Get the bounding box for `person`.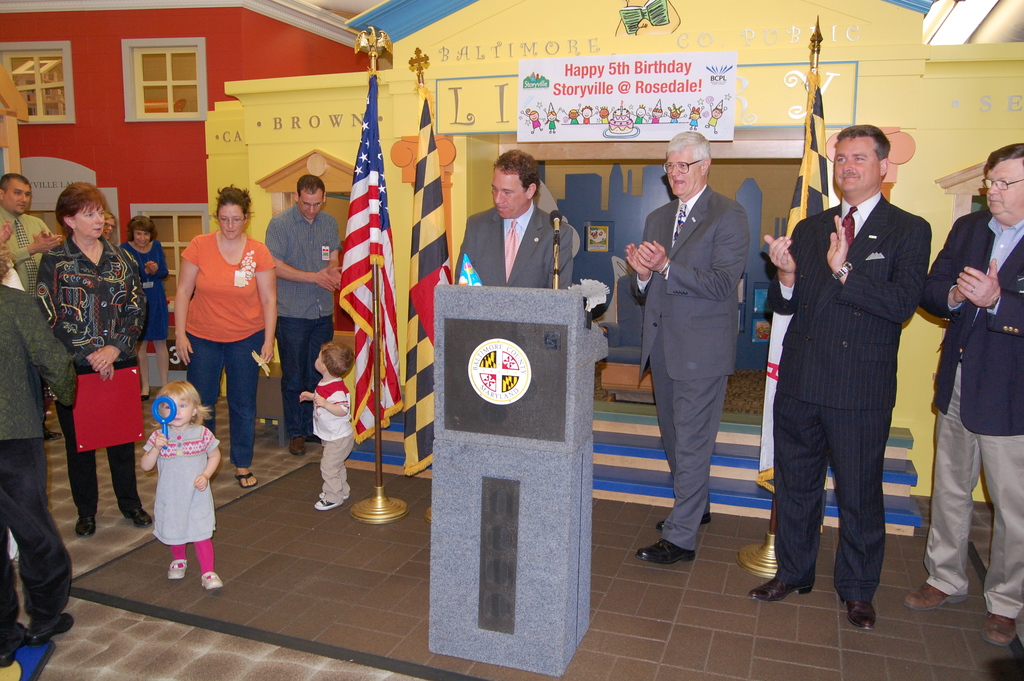
box=[899, 141, 1021, 646].
